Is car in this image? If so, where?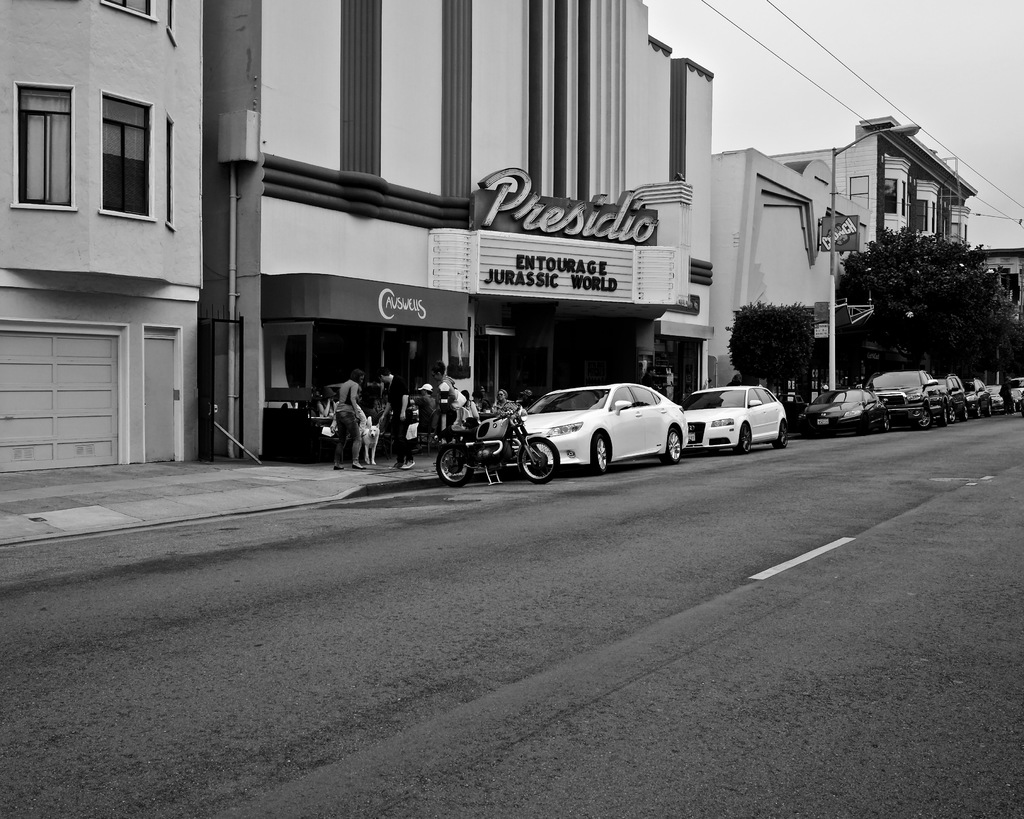
Yes, at Rect(461, 376, 700, 482).
